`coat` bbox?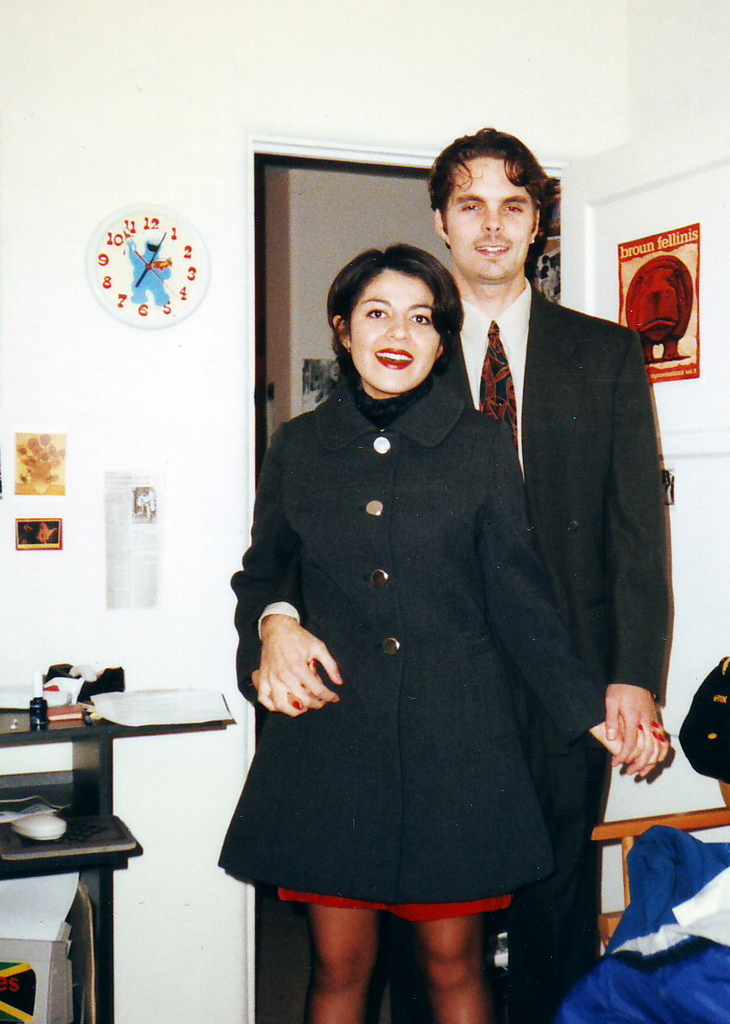
select_region(437, 276, 674, 749)
